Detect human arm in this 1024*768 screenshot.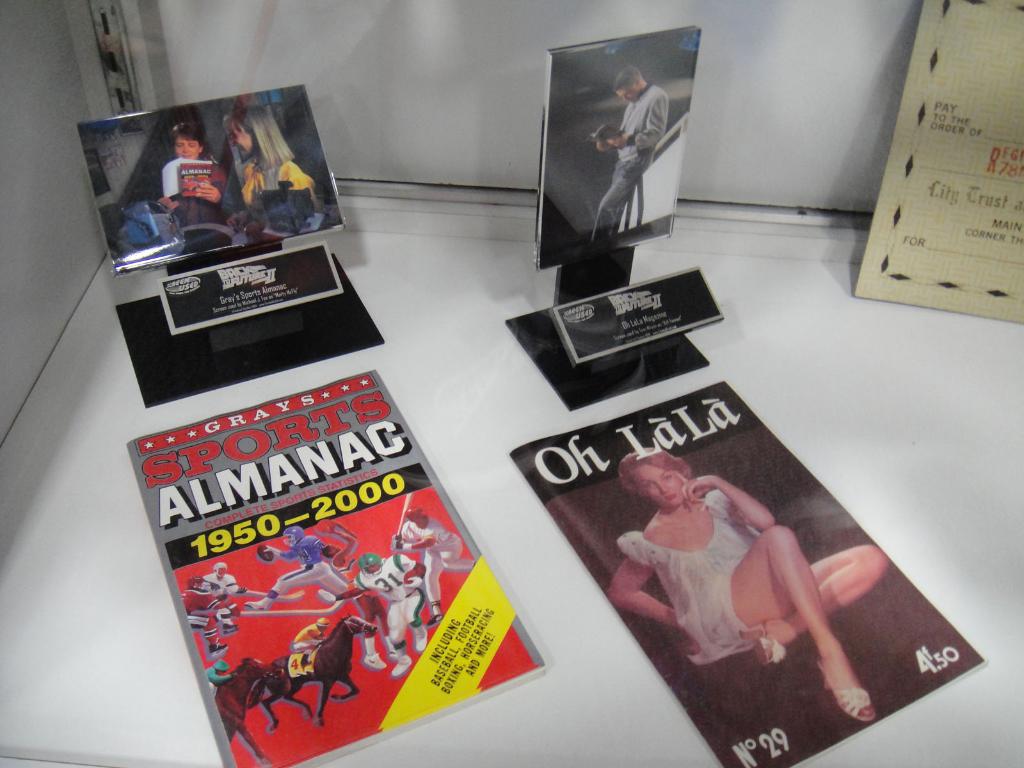
Detection: [left=208, top=671, right=236, bottom=682].
